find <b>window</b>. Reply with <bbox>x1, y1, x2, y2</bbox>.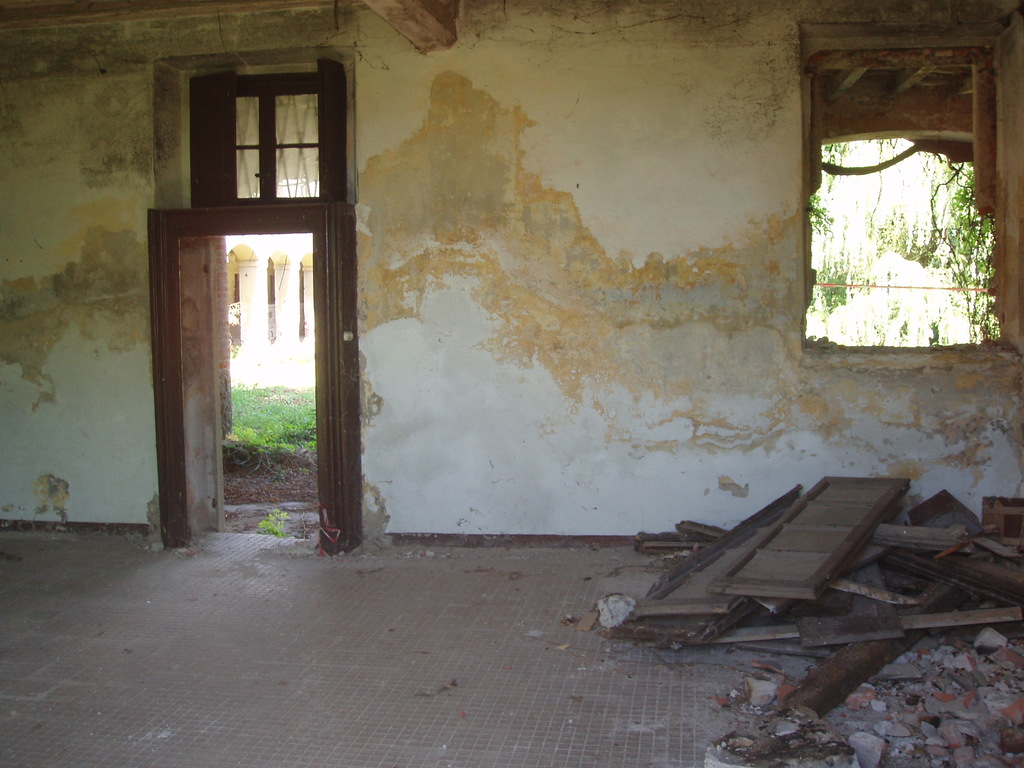
<bbox>214, 70, 323, 199</bbox>.
